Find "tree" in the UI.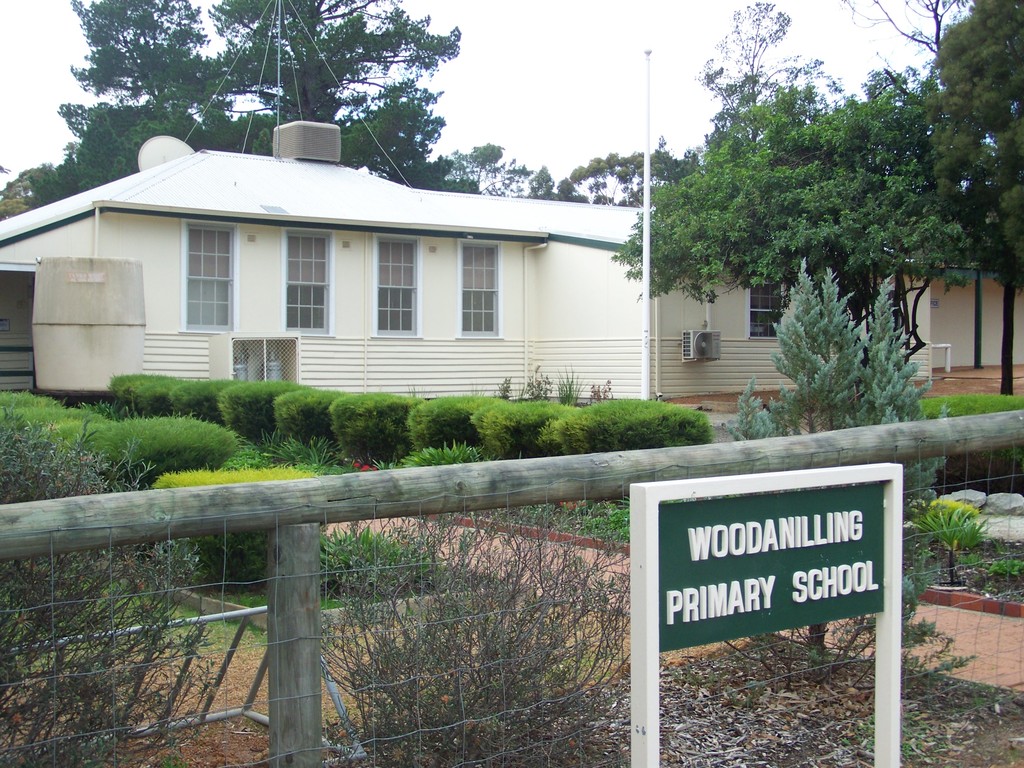
UI element at pyautogui.locateOnScreen(611, 85, 982, 353).
